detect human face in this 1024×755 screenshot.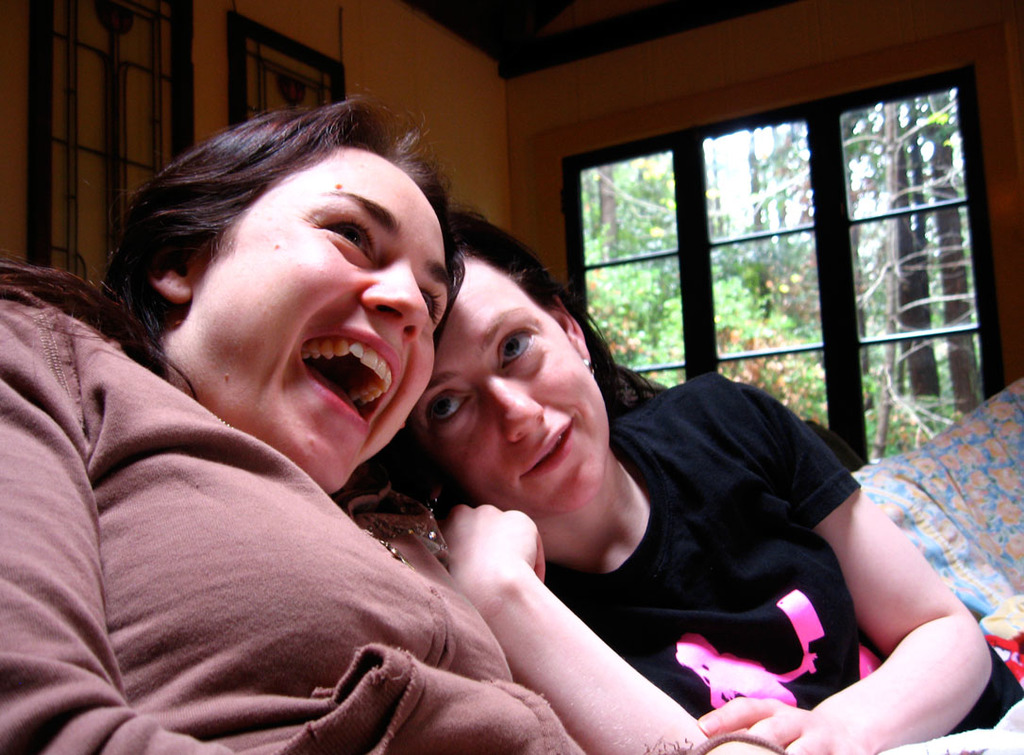
Detection: [159, 152, 454, 492].
